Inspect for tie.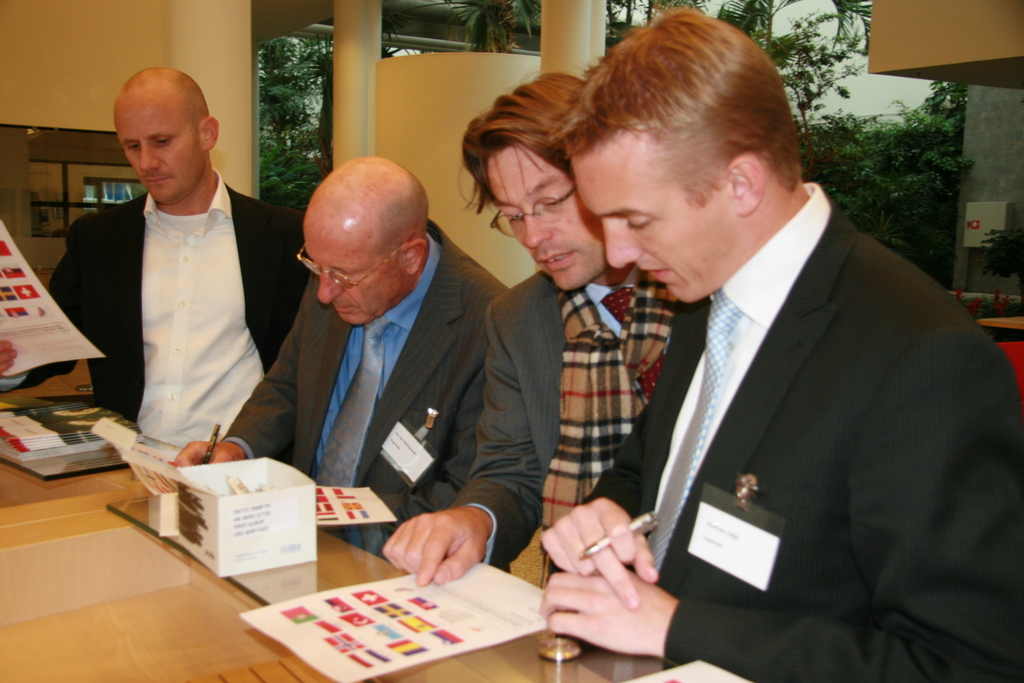
Inspection: box(314, 315, 399, 536).
